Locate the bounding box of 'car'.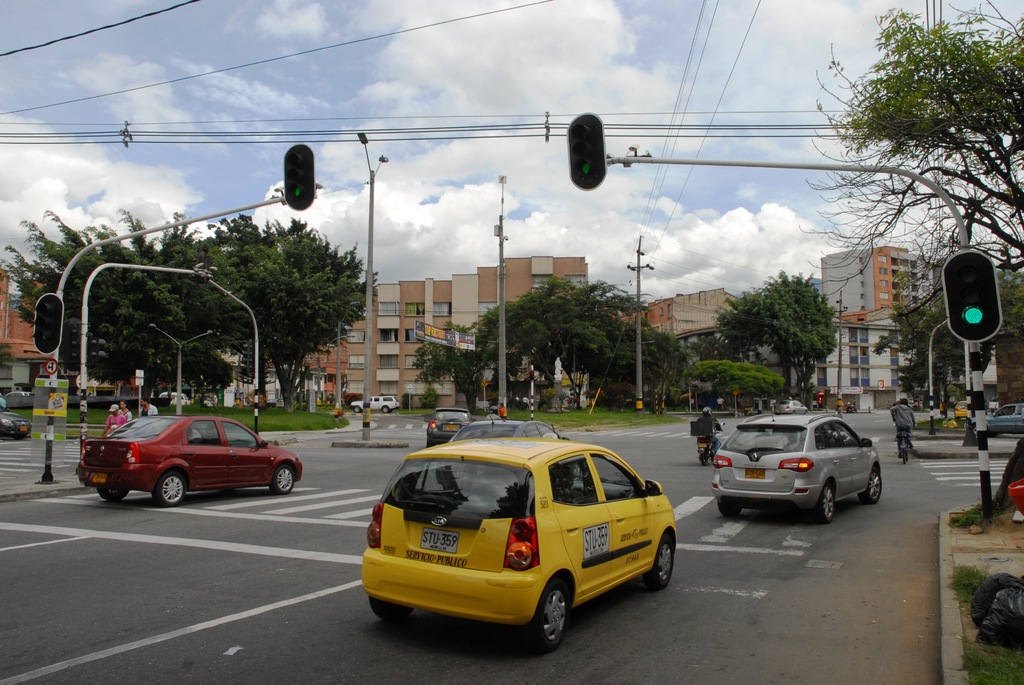
Bounding box: <box>350,393,400,408</box>.
